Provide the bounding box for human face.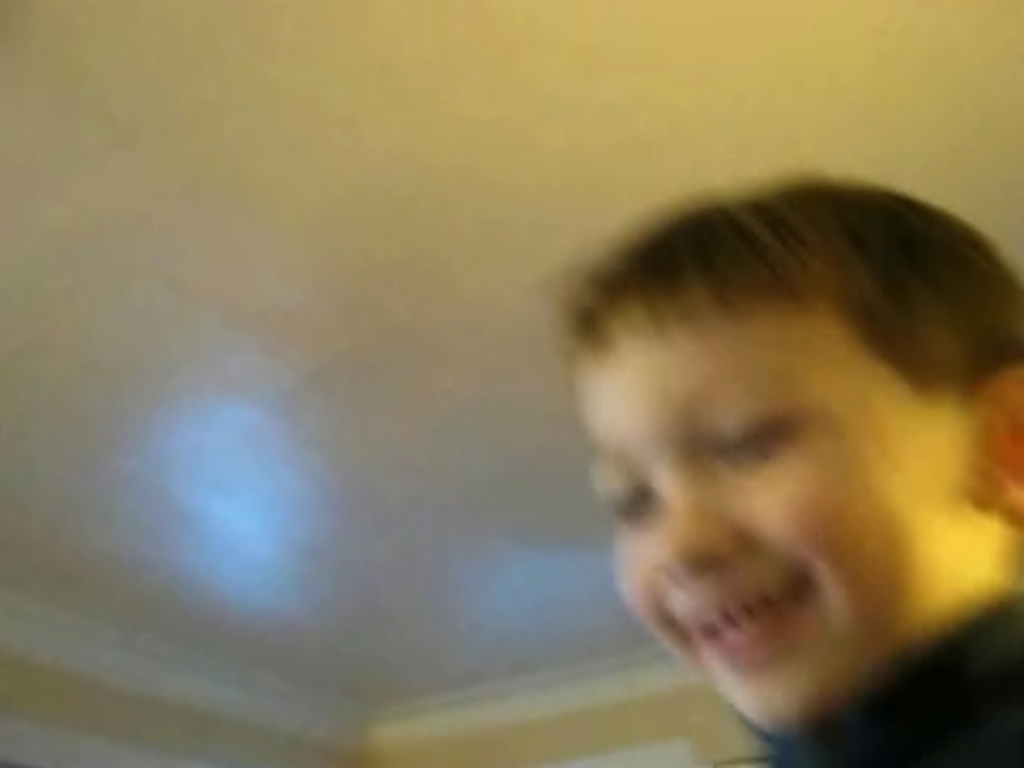
602:310:995:742.
